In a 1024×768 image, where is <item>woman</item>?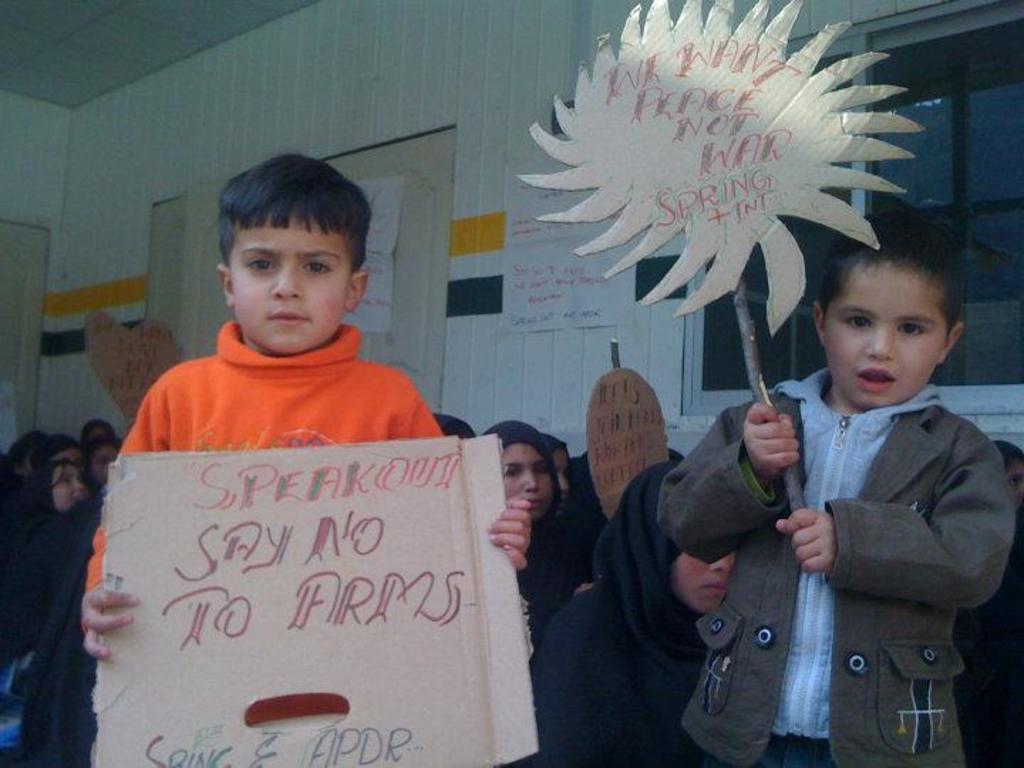
detection(494, 420, 573, 600).
